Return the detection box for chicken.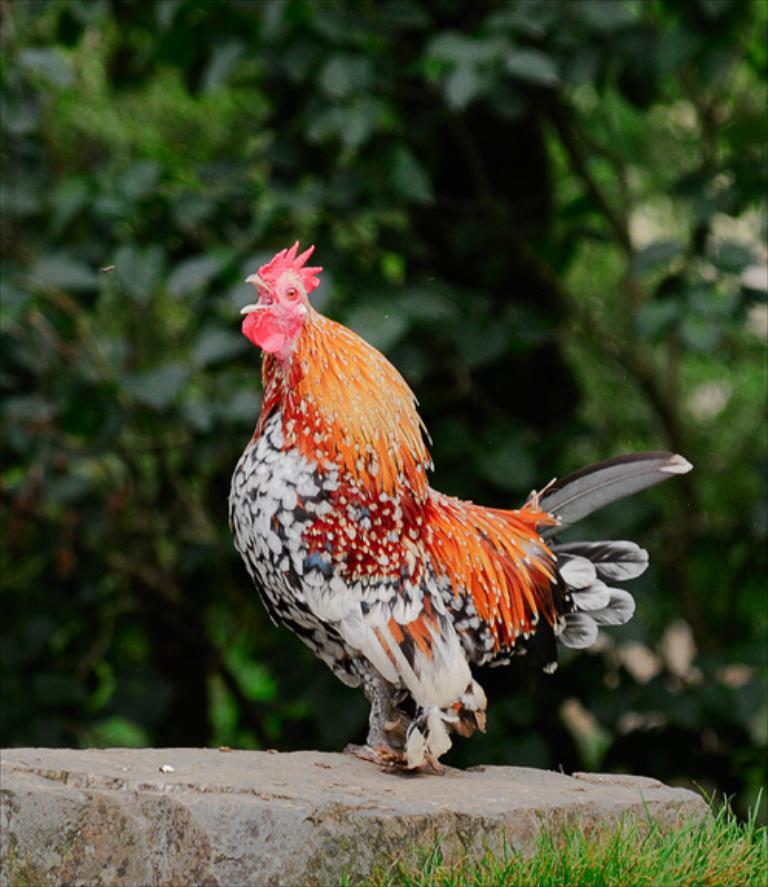
{"x1": 252, "y1": 224, "x2": 664, "y2": 762}.
